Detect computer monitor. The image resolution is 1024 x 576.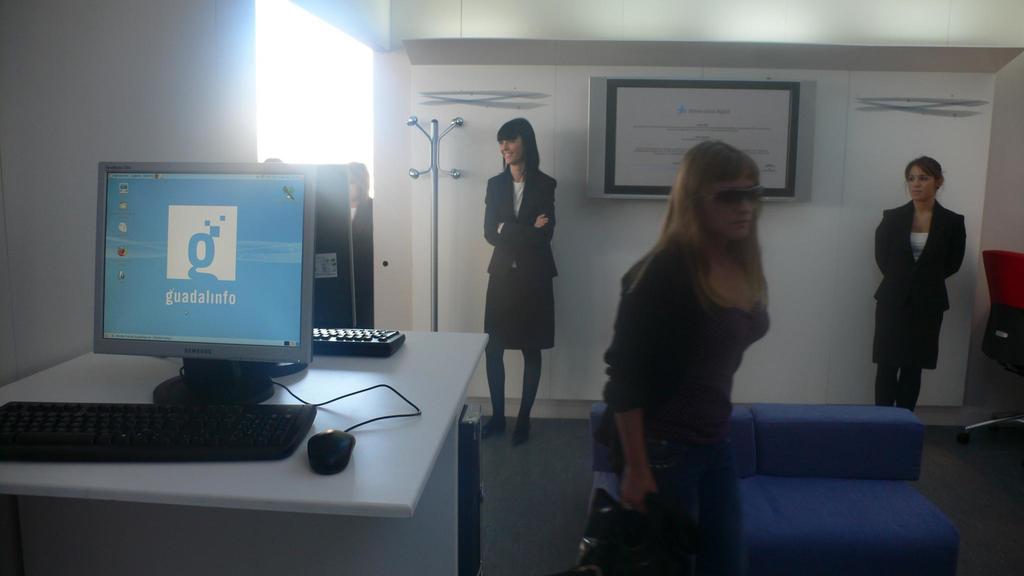
pyautogui.locateOnScreen(92, 159, 317, 407).
